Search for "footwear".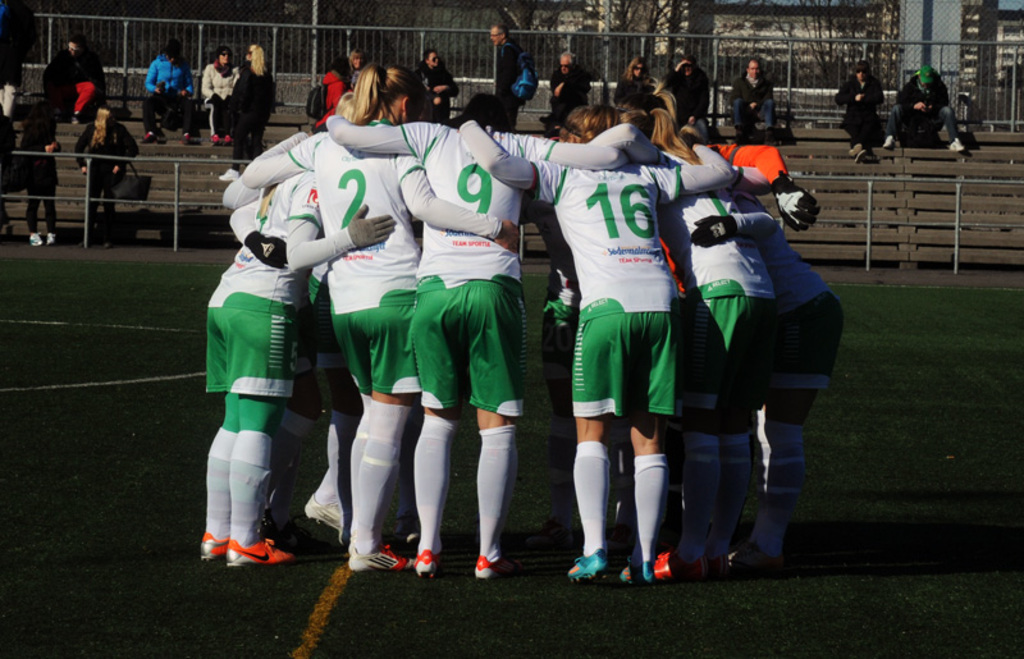
Found at bbox=[142, 131, 156, 143].
